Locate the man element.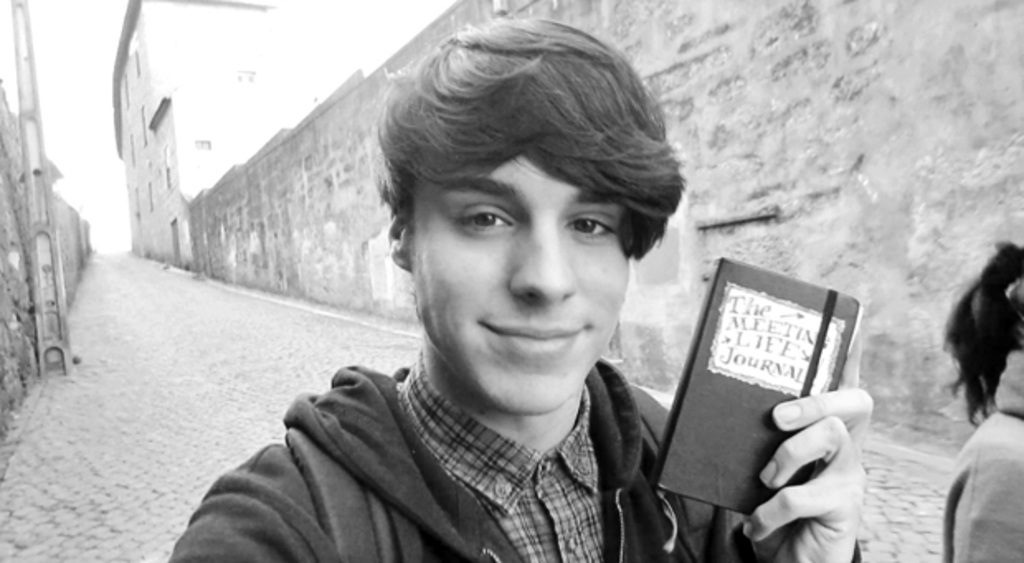
Element bbox: box(165, 12, 872, 561).
